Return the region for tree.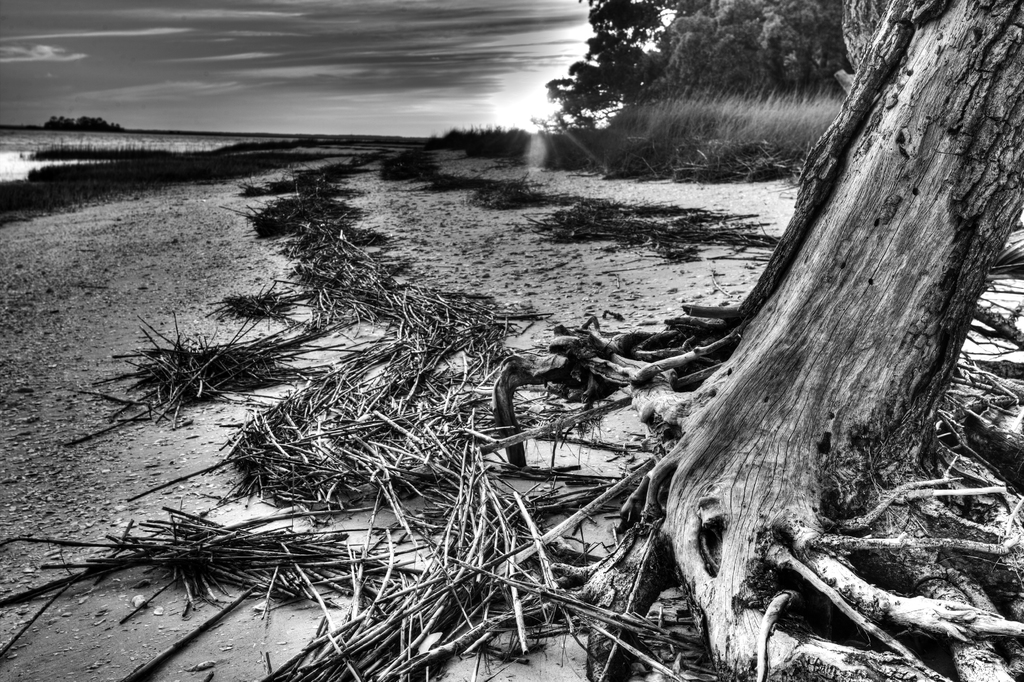
crop(582, 0, 678, 43).
